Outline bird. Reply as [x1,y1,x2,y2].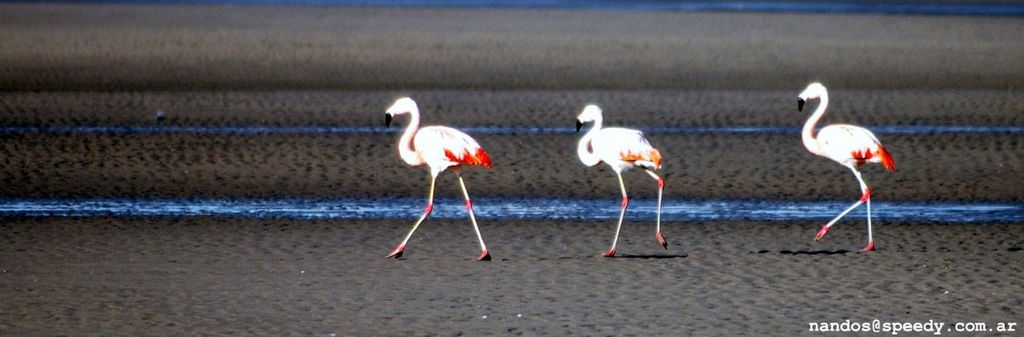
[574,101,665,261].
